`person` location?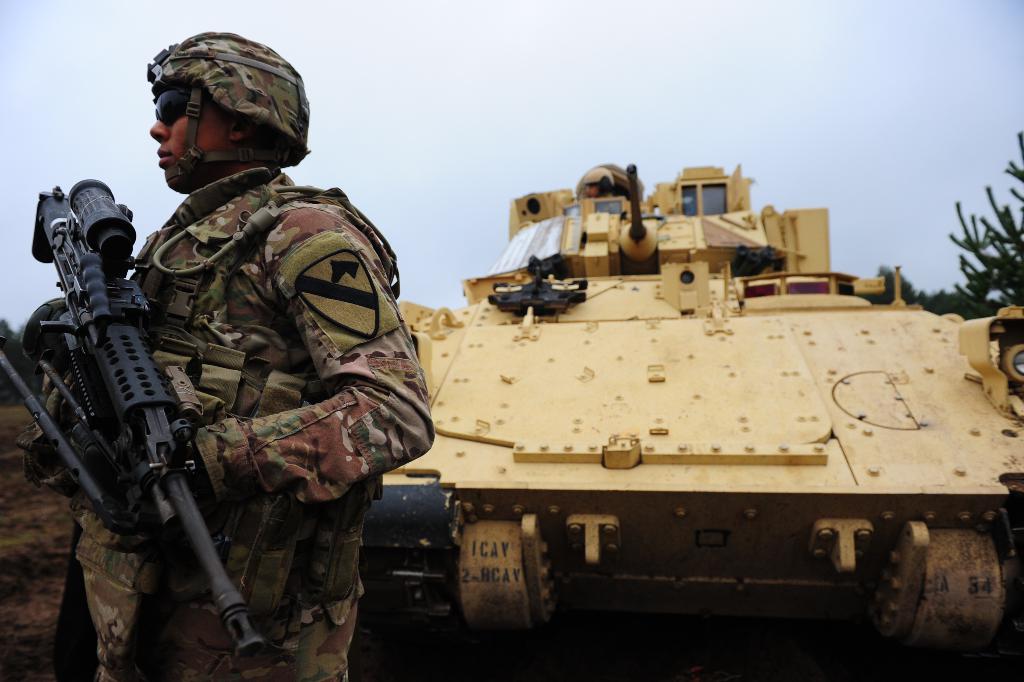
(61,89,400,681)
